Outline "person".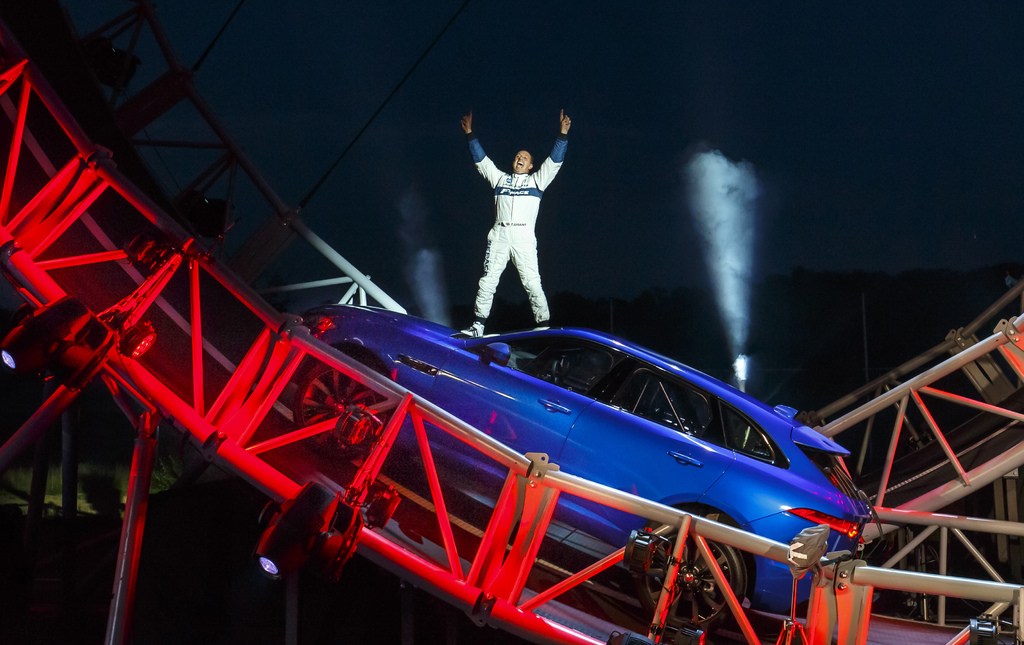
Outline: 465:101:577:344.
